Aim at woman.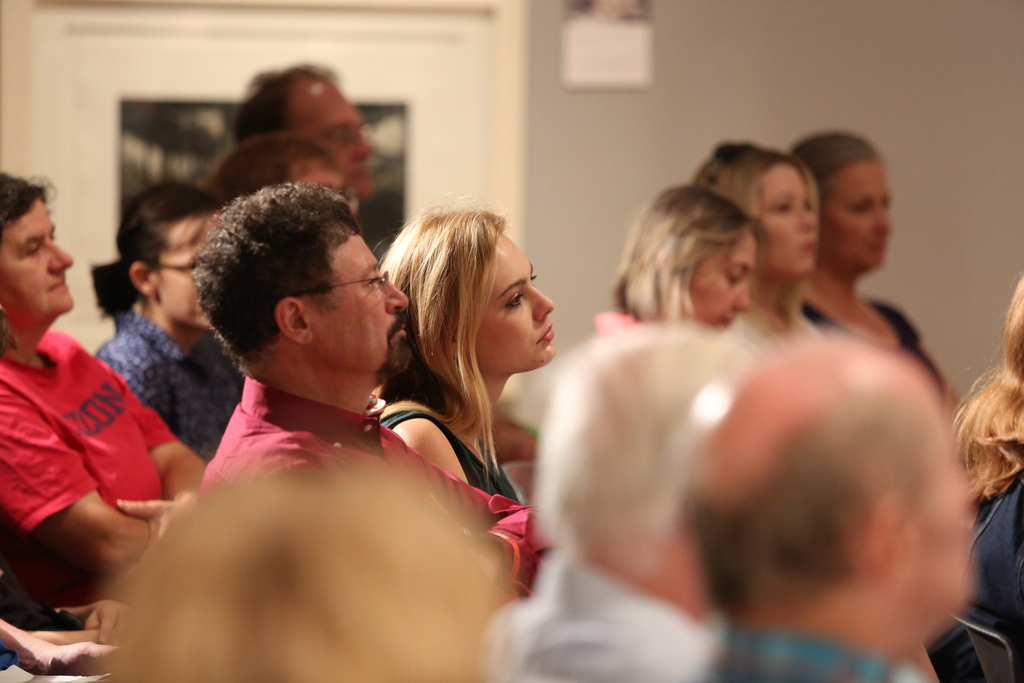
Aimed at crop(783, 120, 954, 424).
